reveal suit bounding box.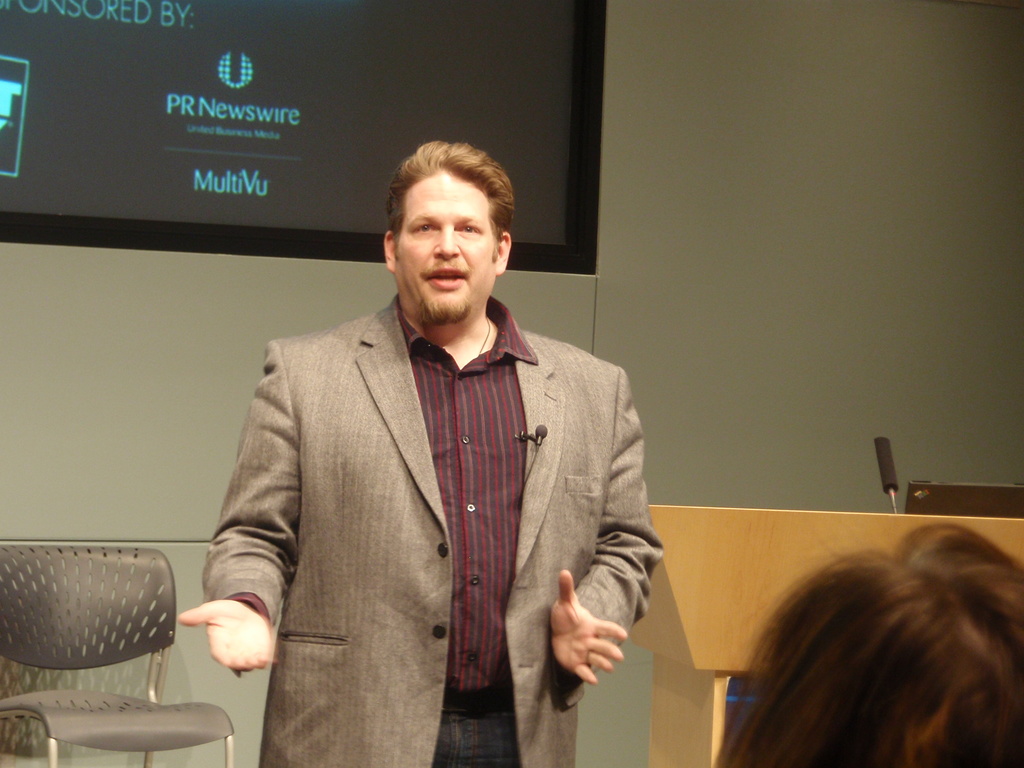
Revealed: x1=198, y1=285, x2=666, y2=746.
